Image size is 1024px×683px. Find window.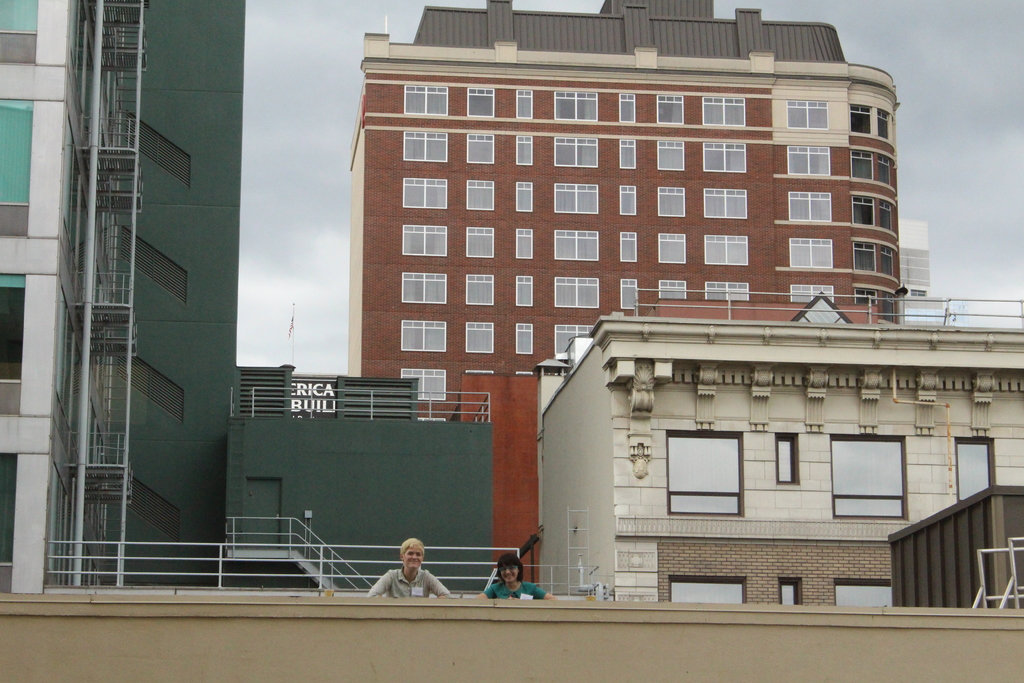
pyautogui.locateOnScreen(466, 86, 499, 115).
